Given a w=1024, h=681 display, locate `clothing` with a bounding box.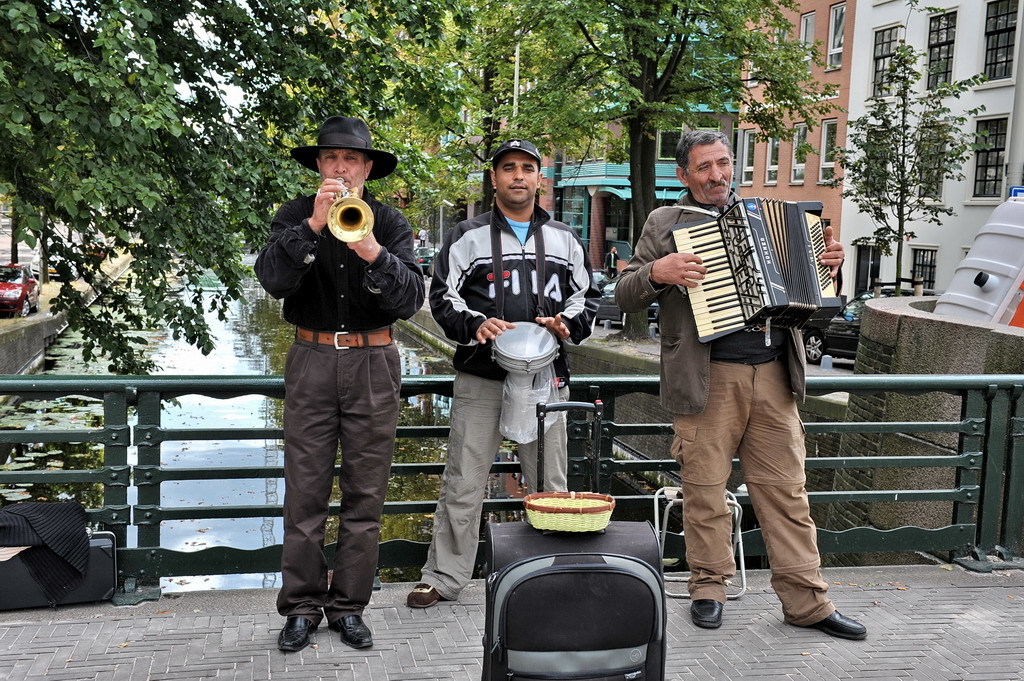
Located: box=[617, 190, 842, 630].
